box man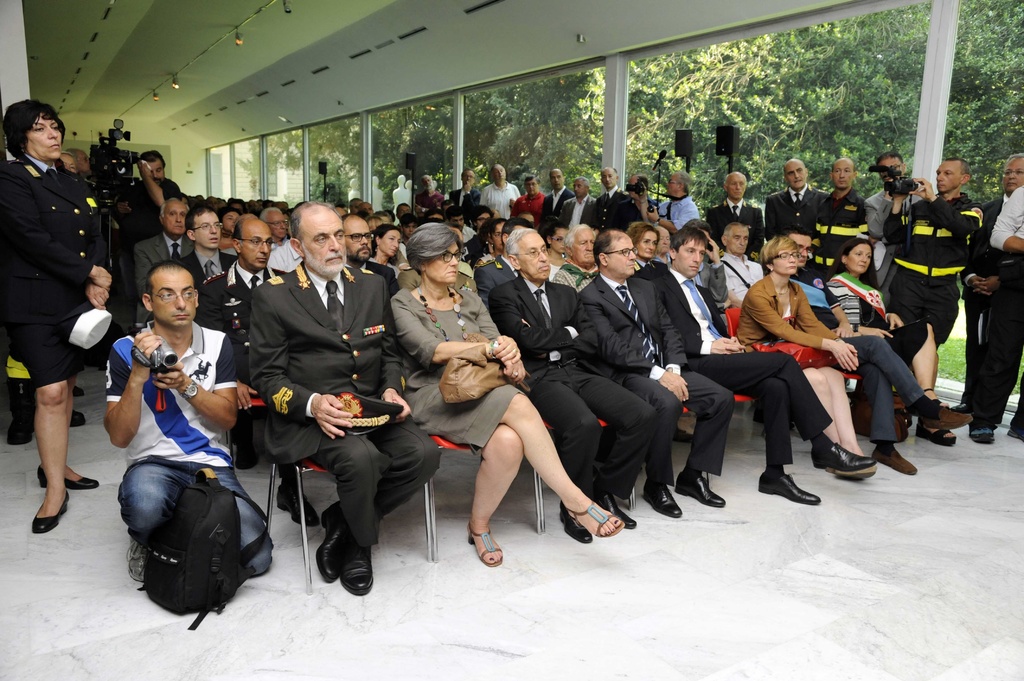
<region>541, 168, 569, 234</region>
